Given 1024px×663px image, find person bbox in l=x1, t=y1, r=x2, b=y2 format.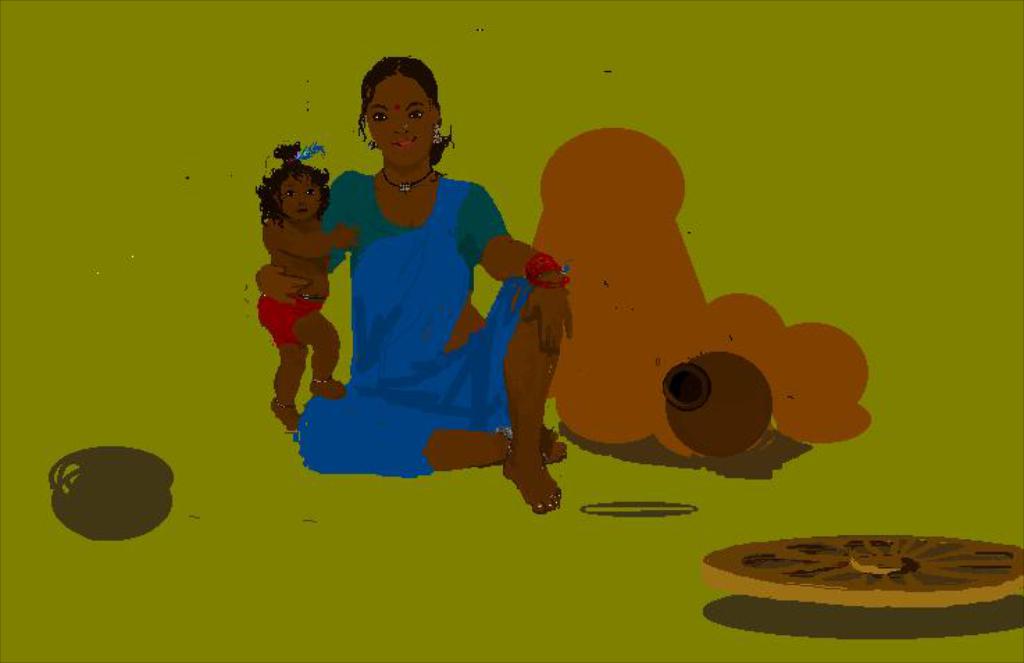
l=254, t=50, r=581, b=517.
